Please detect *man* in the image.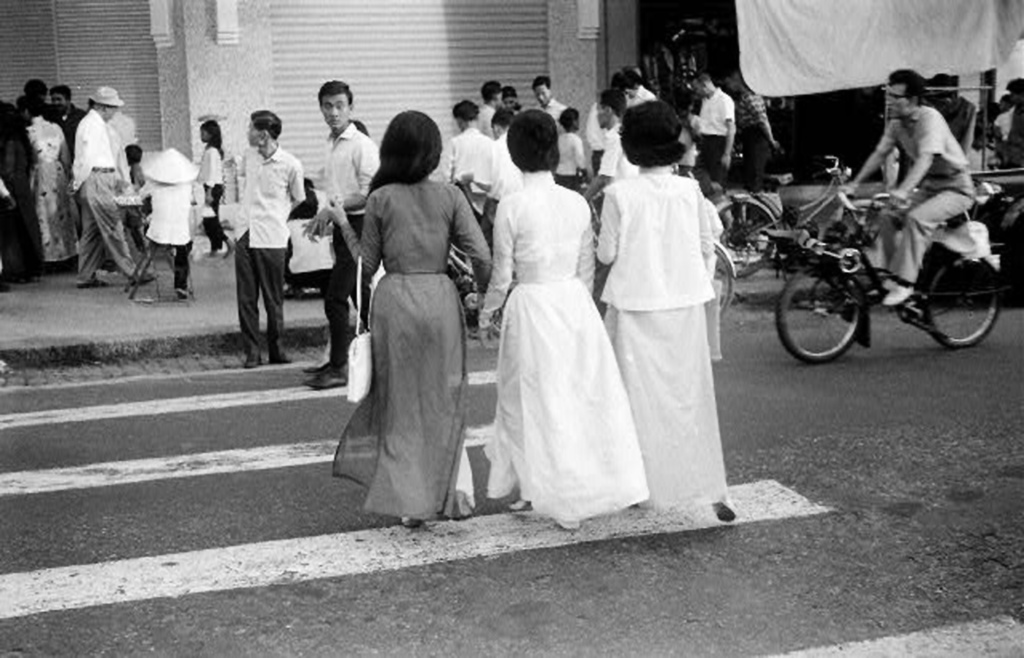
{"left": 530, "top": 75, "right": 568, "bottom": 135}.
